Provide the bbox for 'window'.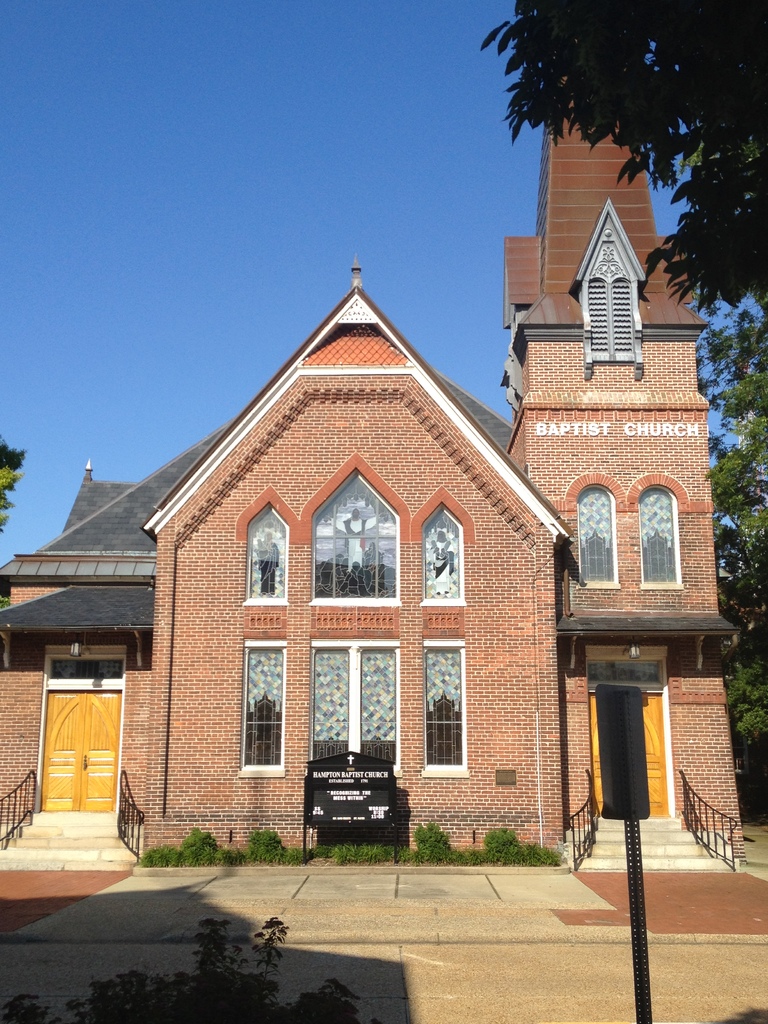
left=237, top=484, right=297, bottom=600.
